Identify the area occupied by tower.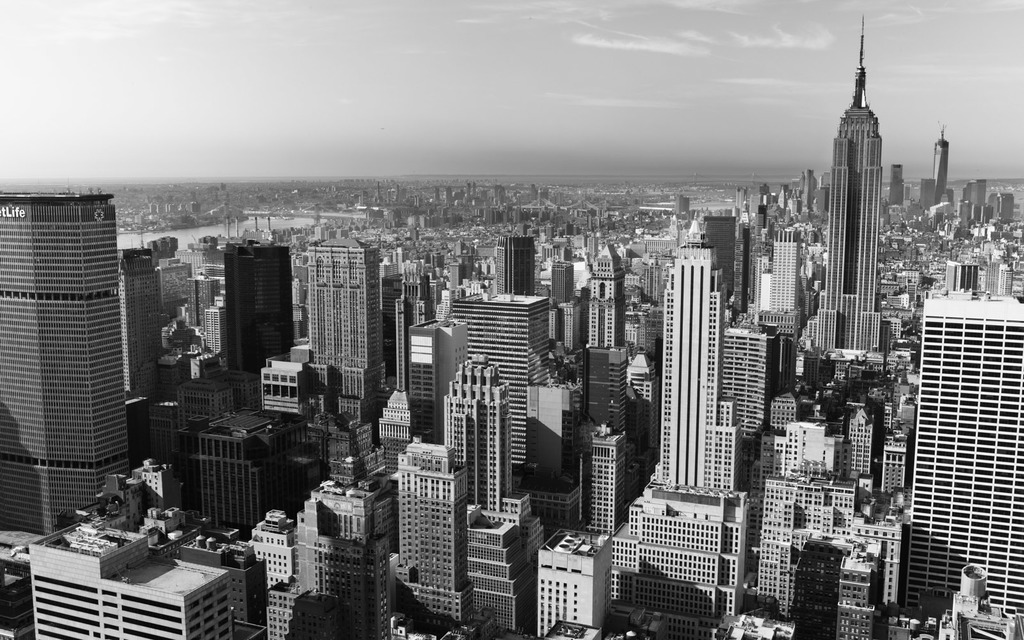
Area: bbox=(451, 230, 549, 463).
